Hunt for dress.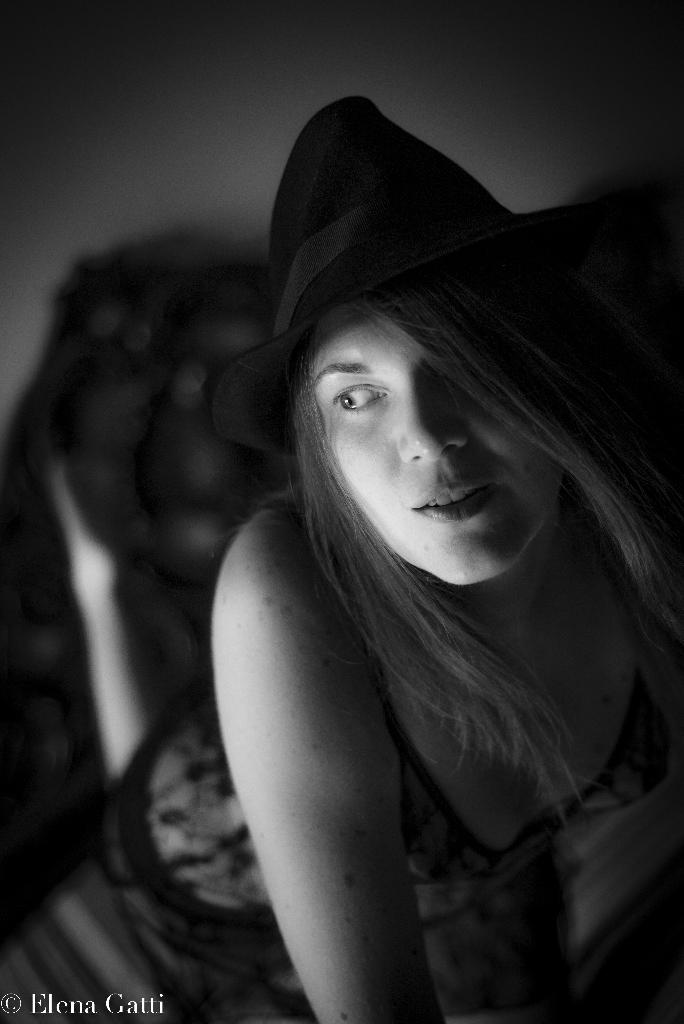
Hunted down at detection(262, 477, 683, 1022).
